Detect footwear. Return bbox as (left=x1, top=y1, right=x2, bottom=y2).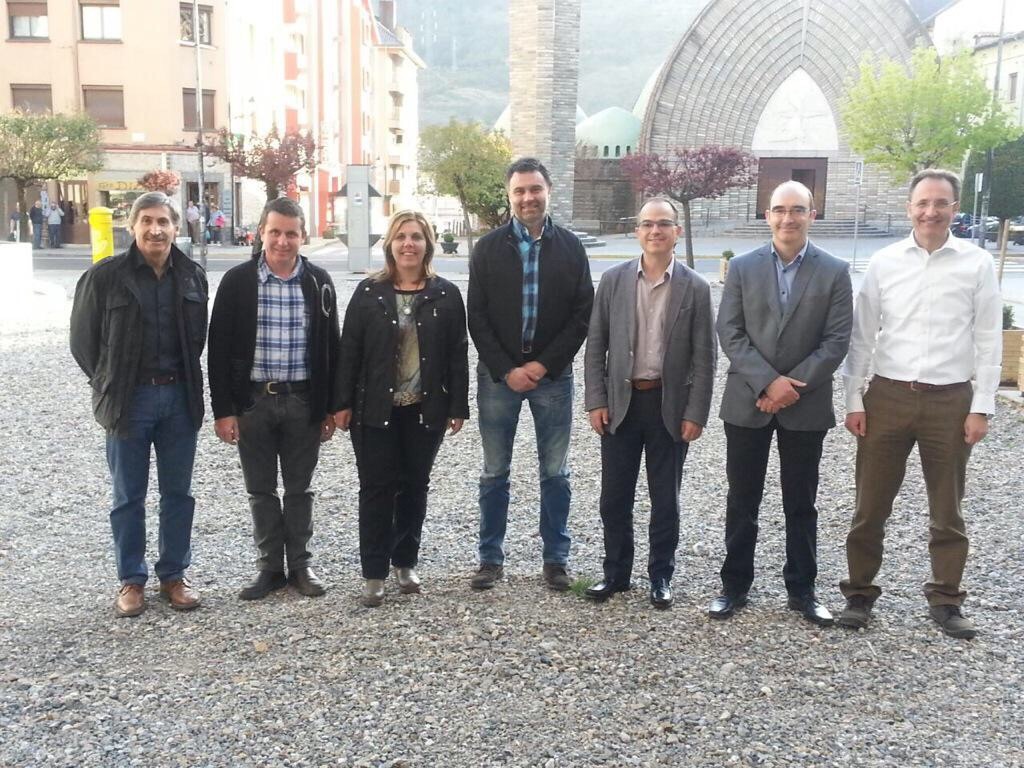
(left=364, top=577, right=387, bottom=609).
